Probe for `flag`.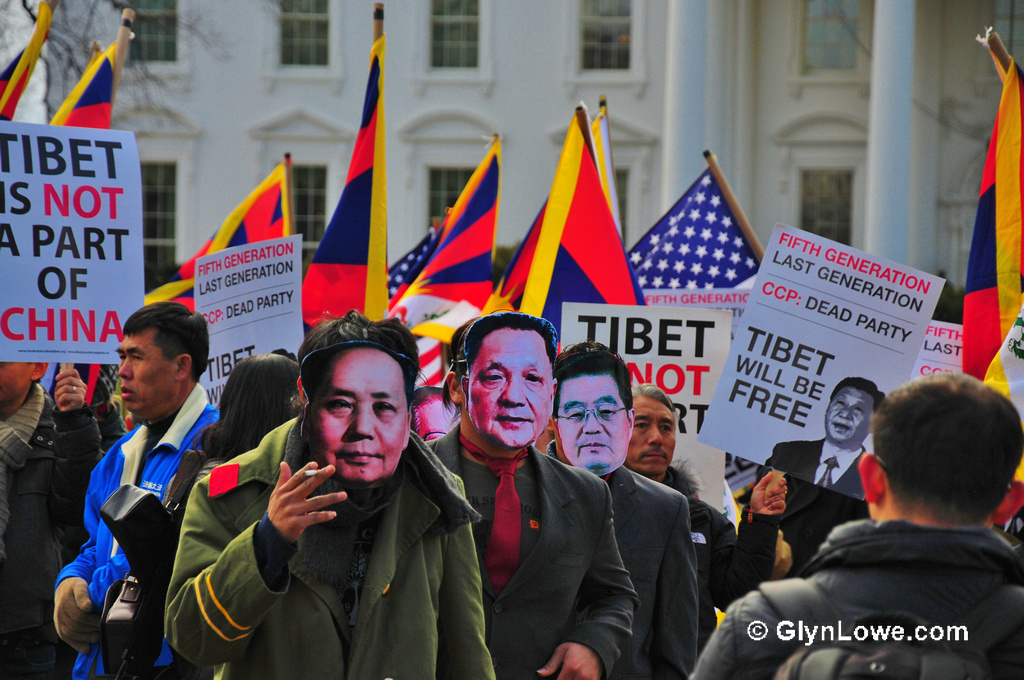
Probe result: left=954, top=41, right=1023, bottom=376.
